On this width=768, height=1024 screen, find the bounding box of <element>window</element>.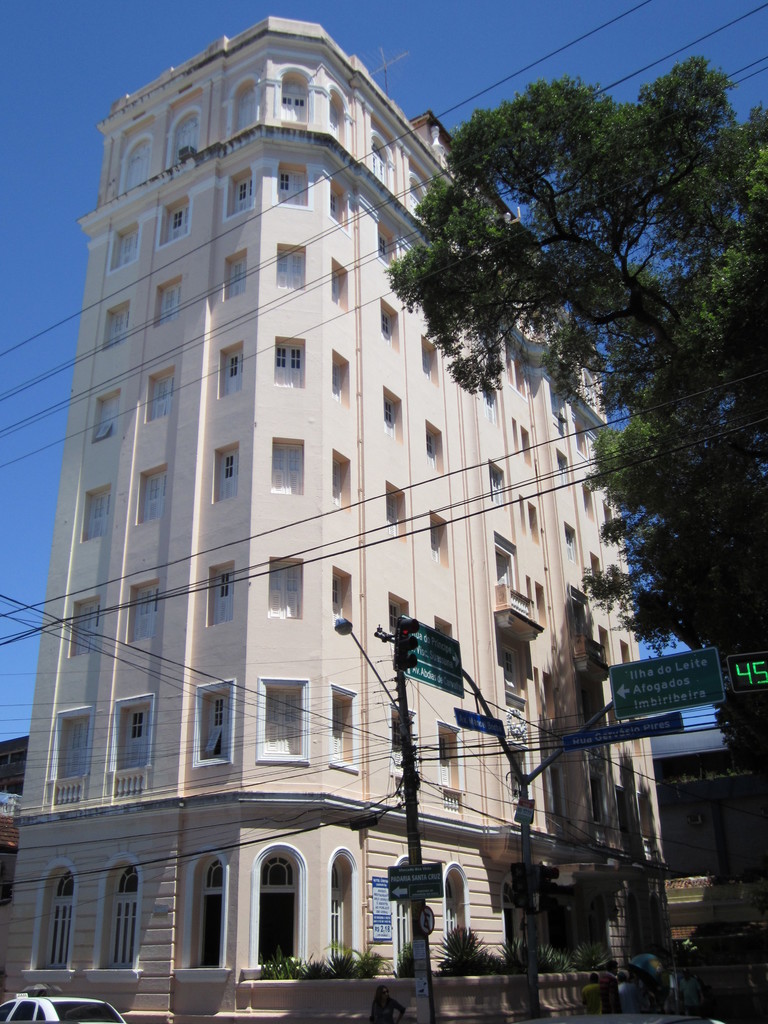
Bounding box: bbox(392, 605, 408, 644).
